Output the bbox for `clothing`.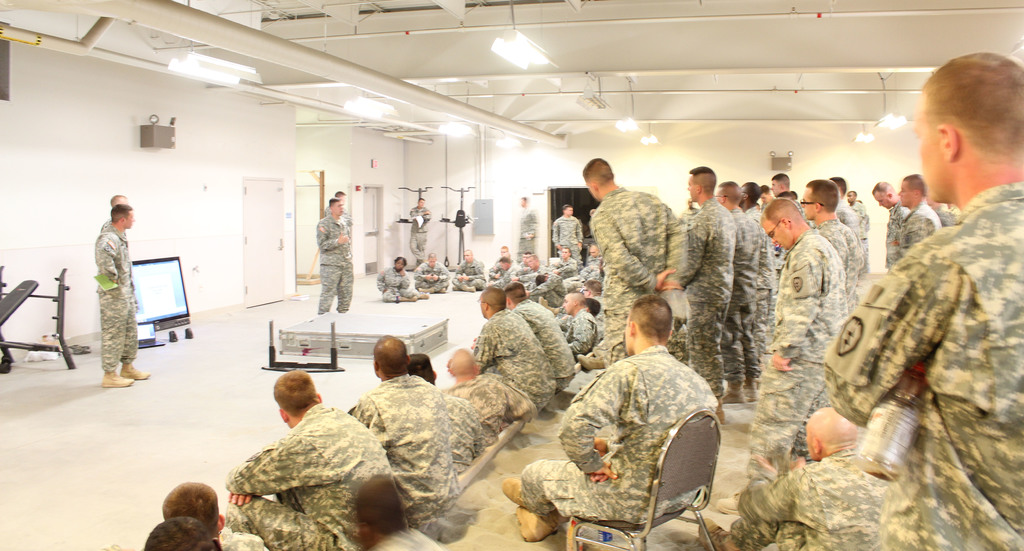
<bbox>912, 212, 948, 265</bbox>.
